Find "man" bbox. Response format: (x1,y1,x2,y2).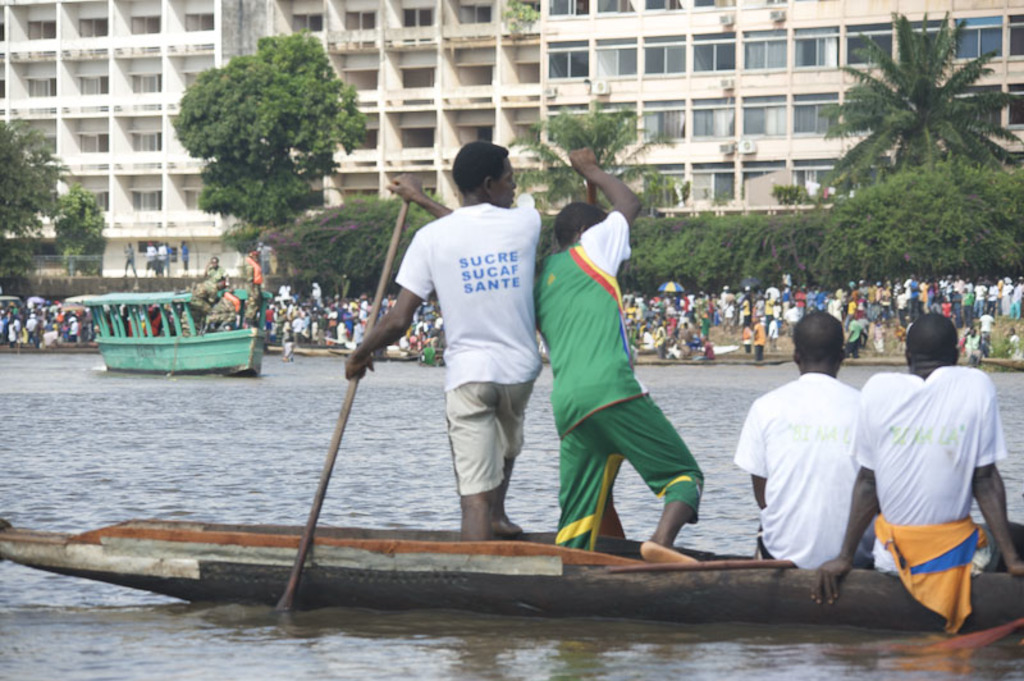
(532,148,705,563).
